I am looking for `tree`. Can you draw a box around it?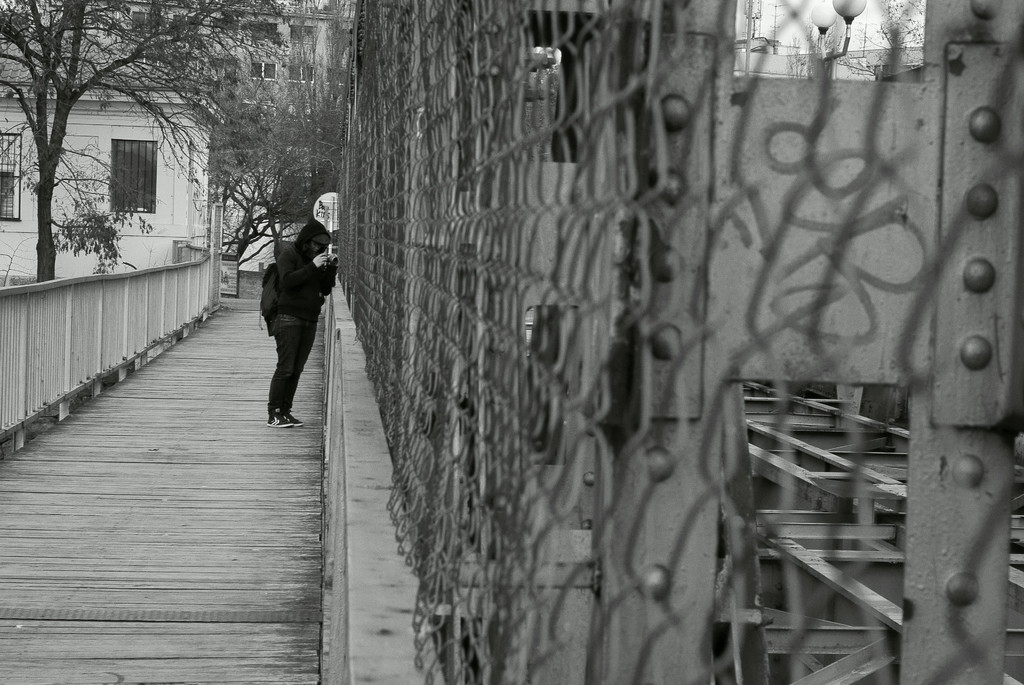
Sure, the bounding box is [left=0, top=0, right=336, bottom=275].
